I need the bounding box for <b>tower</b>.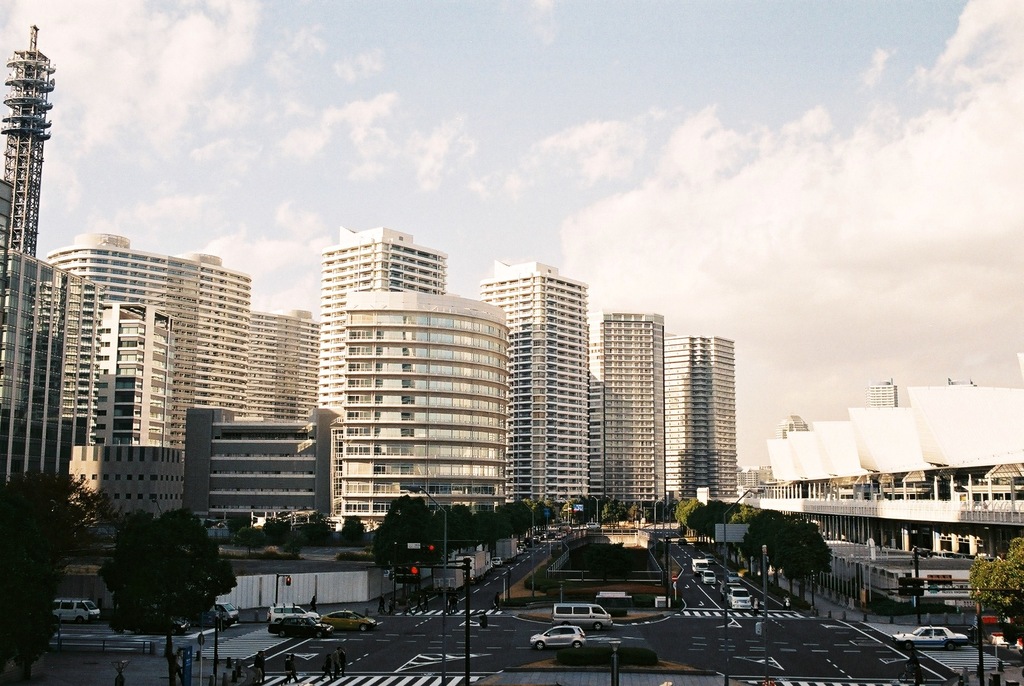
Here it is: [x1=74, y1=297, x2=169, y2=553].
